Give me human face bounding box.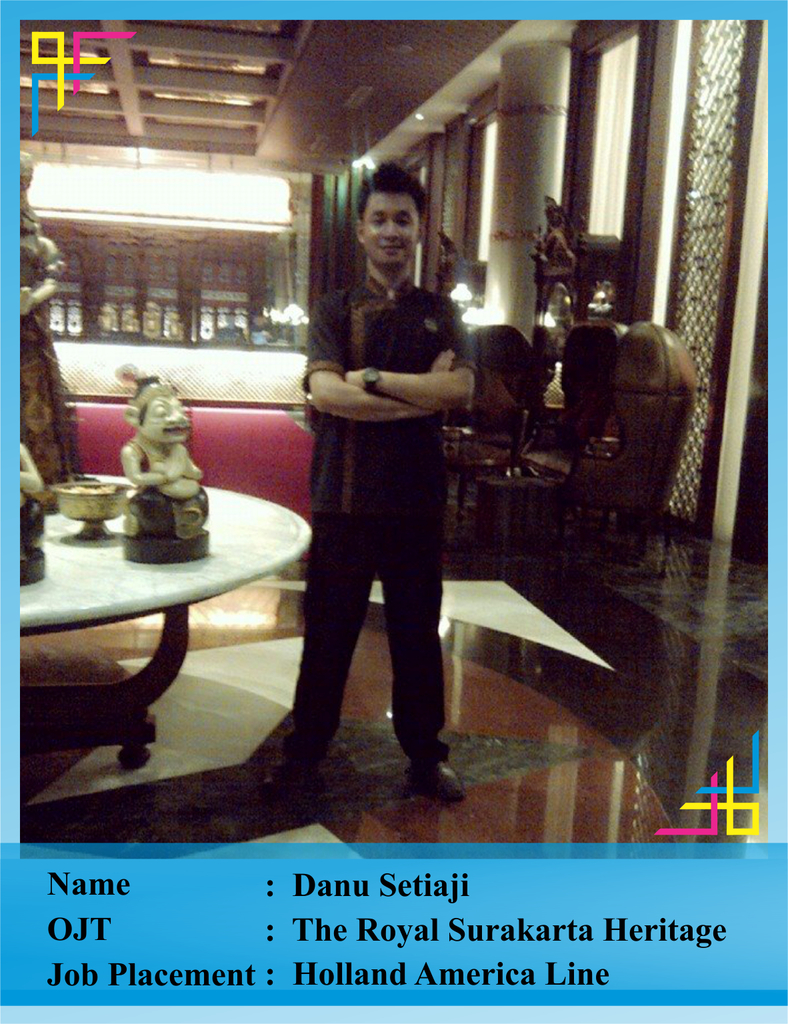
[363, 193, 419, 265].
